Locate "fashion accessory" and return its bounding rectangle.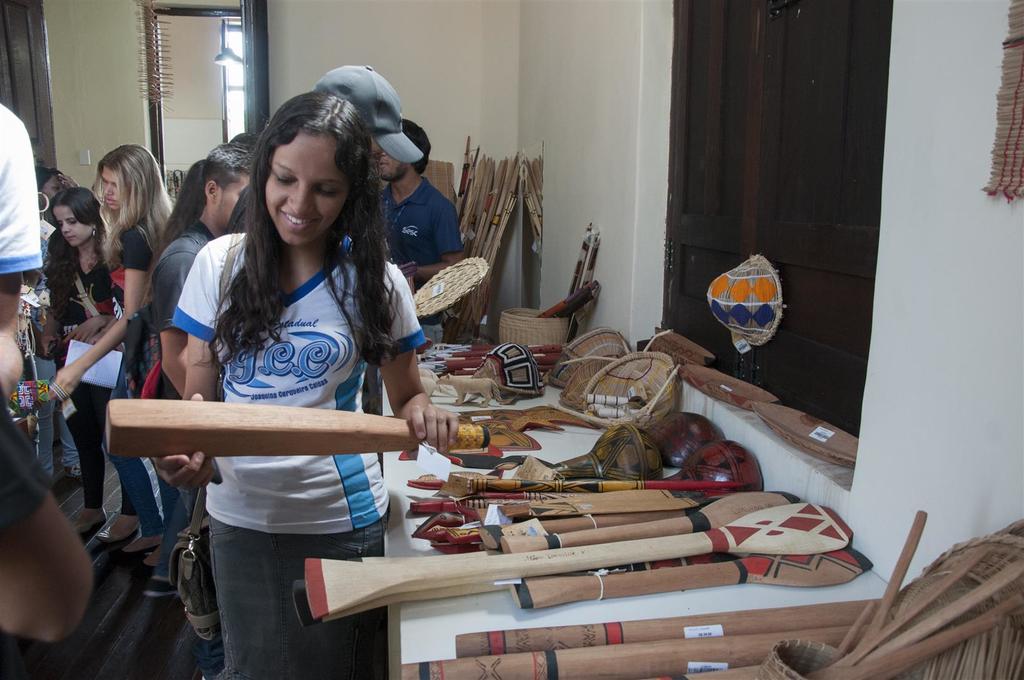
region(166, 231, 239, 642).
